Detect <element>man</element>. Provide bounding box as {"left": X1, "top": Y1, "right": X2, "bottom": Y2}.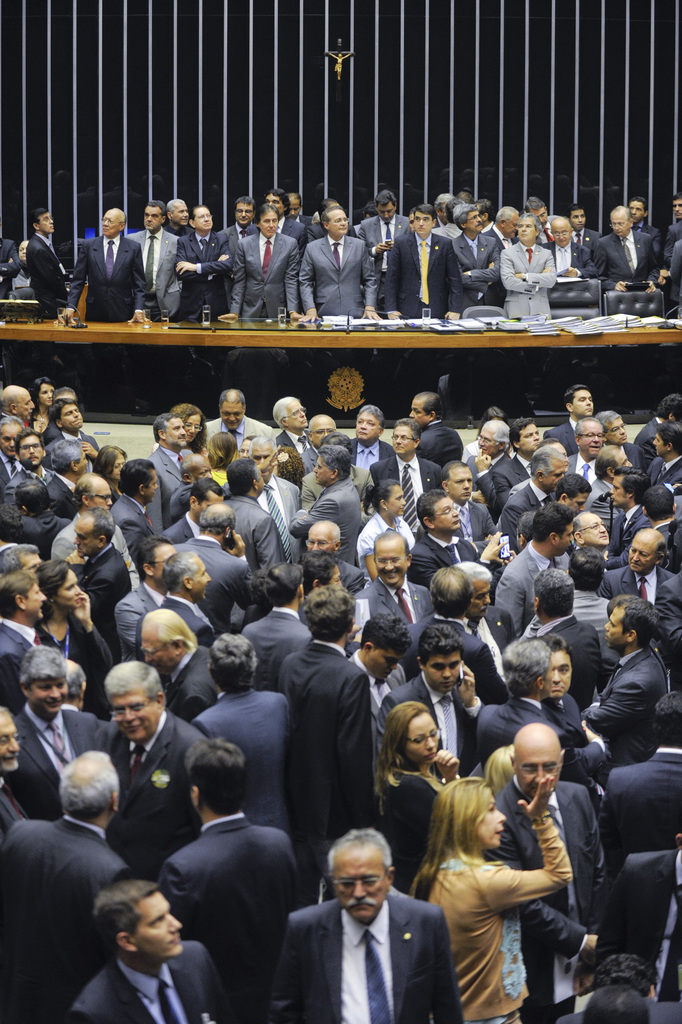
{"left": 367, "top": 536, "right": 433, "bottom": 727}.
